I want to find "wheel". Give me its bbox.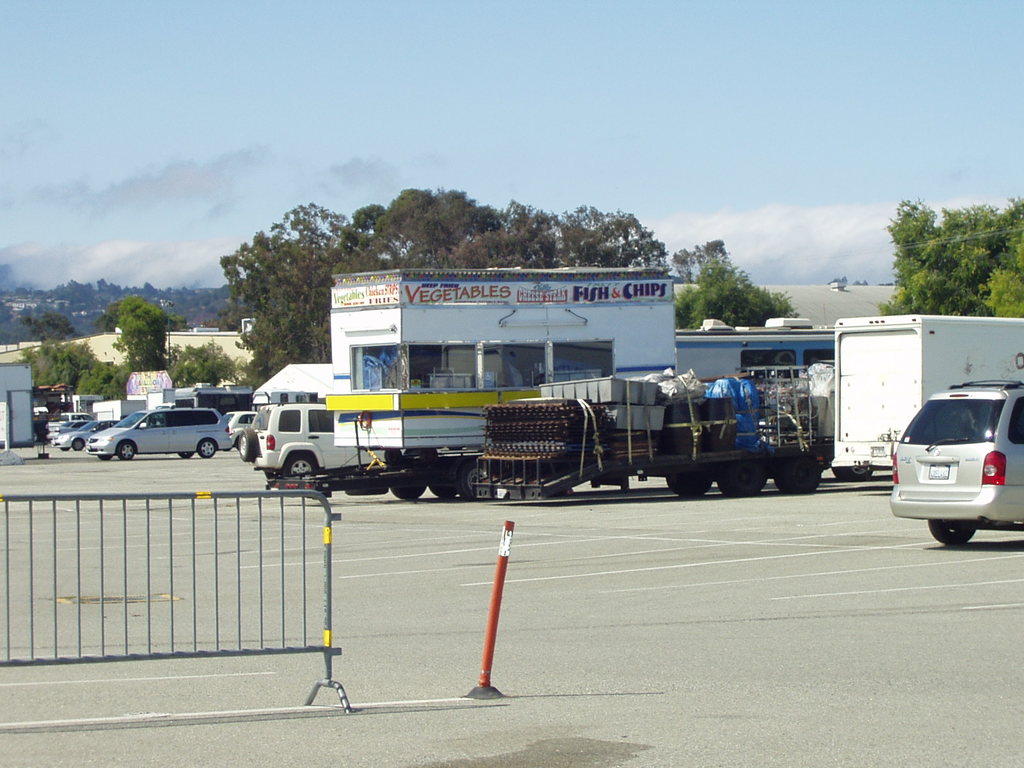
(196, 442, 218, 458).
